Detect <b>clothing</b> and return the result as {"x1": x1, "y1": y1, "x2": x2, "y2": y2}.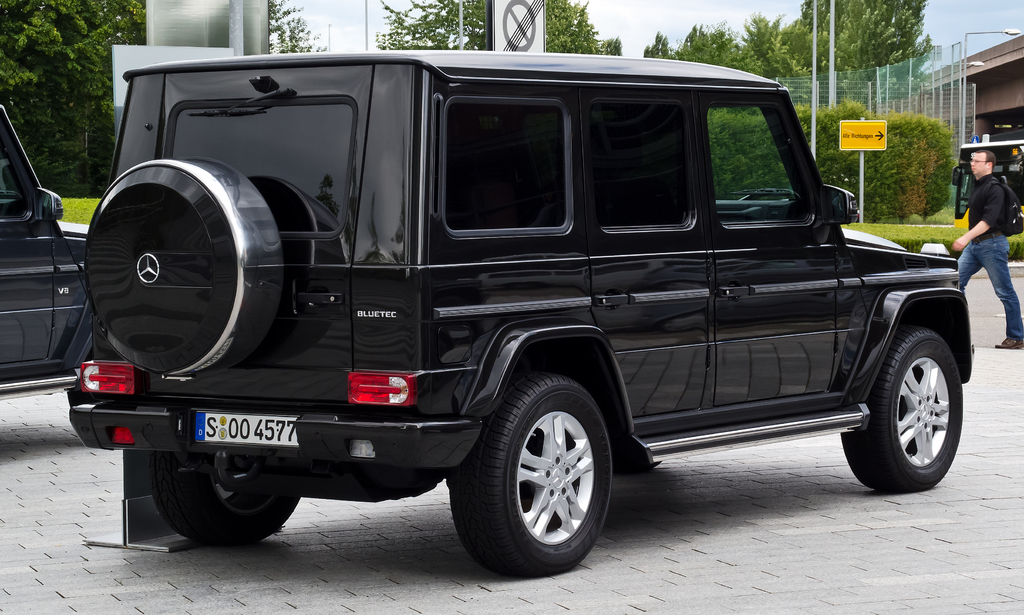
{"x1": 953, "y1": 172, "x2": 1023, "y2": 339}.
